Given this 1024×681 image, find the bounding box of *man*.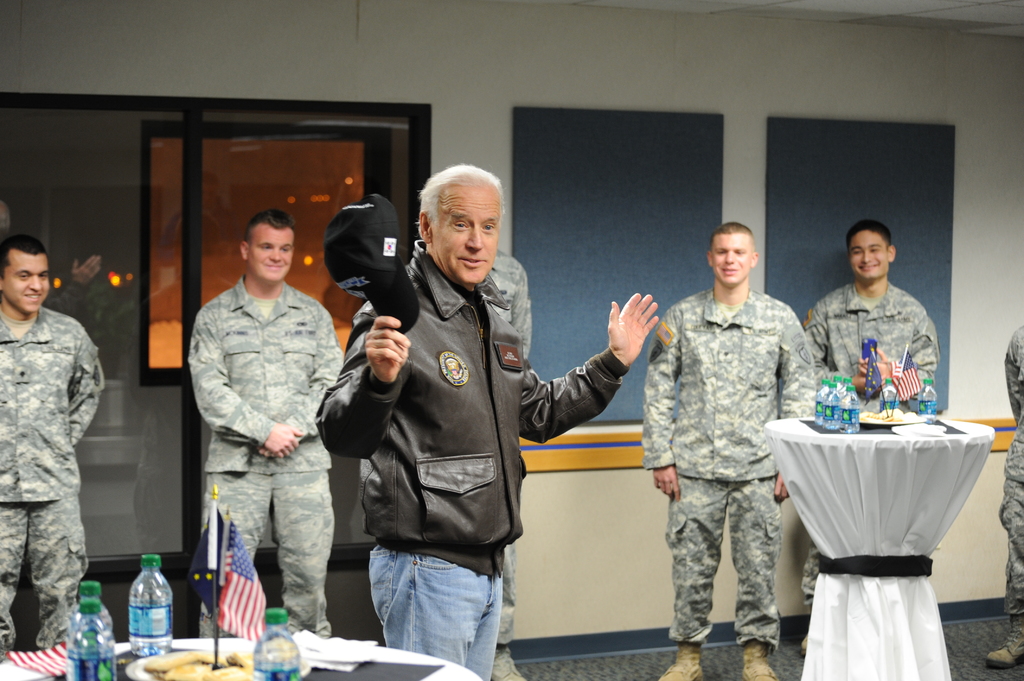
Rect(0, 234, 109, 662).
